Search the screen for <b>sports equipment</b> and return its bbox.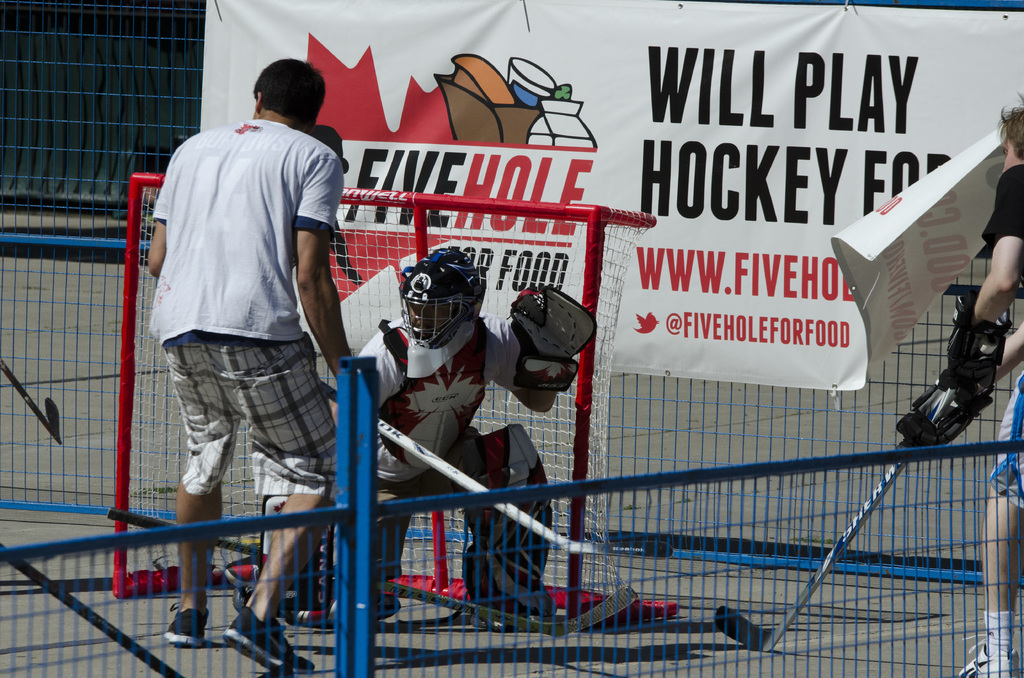
Found: bbox=(944, 284, 1007, 380).
